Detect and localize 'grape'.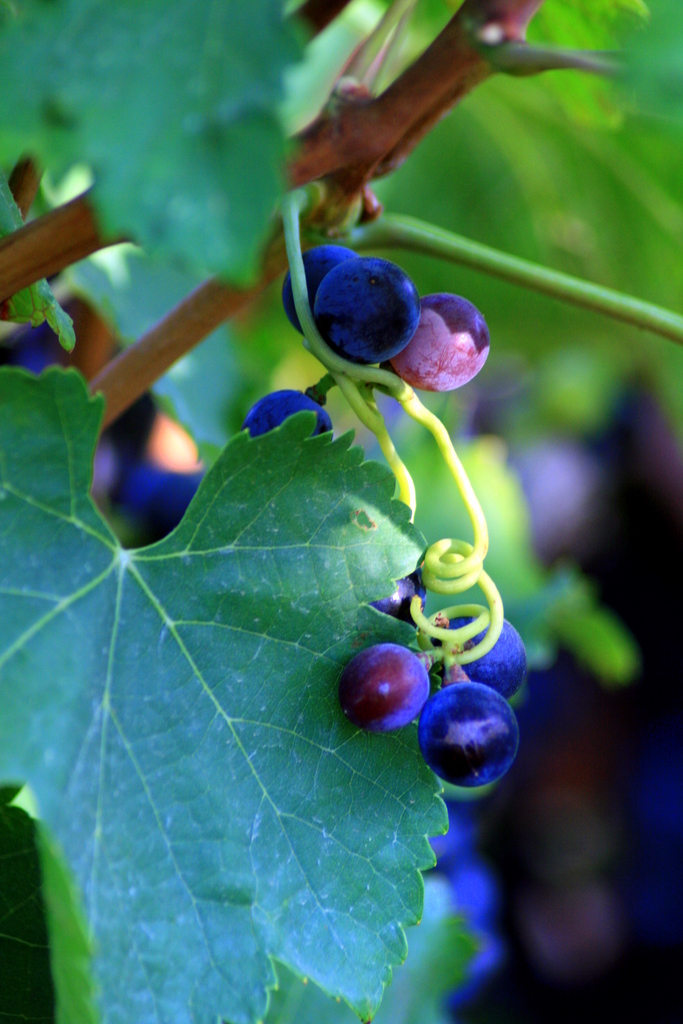
Localized at <bbox>239, 390, 344, 436</bbox>.
